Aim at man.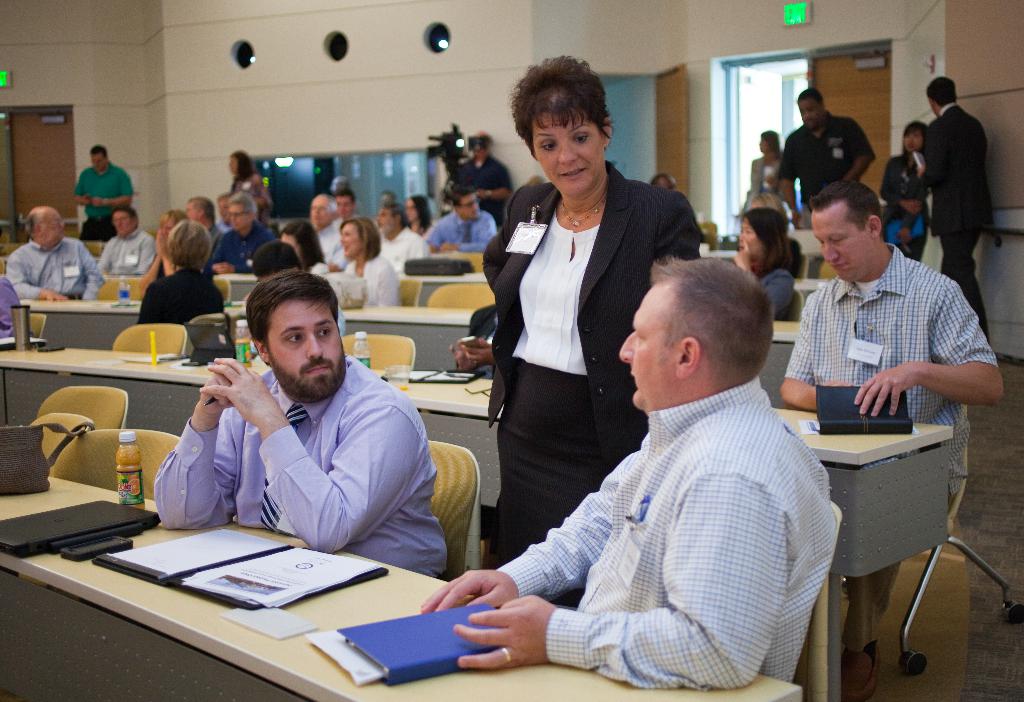
Aimed at {"x1": 780, "y1": 90, "x2": 877, "y2": 230}.
